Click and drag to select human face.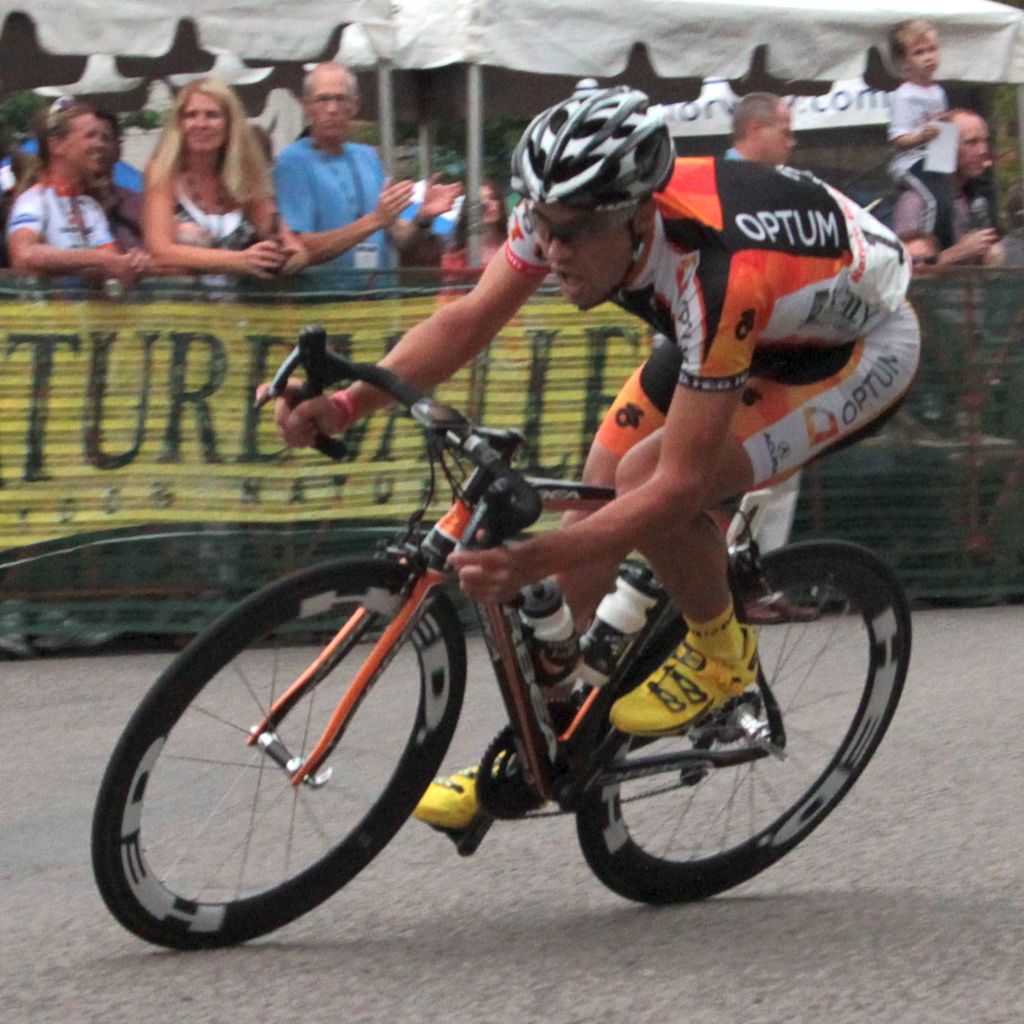
Selection: (907, 34, 947, 76).
